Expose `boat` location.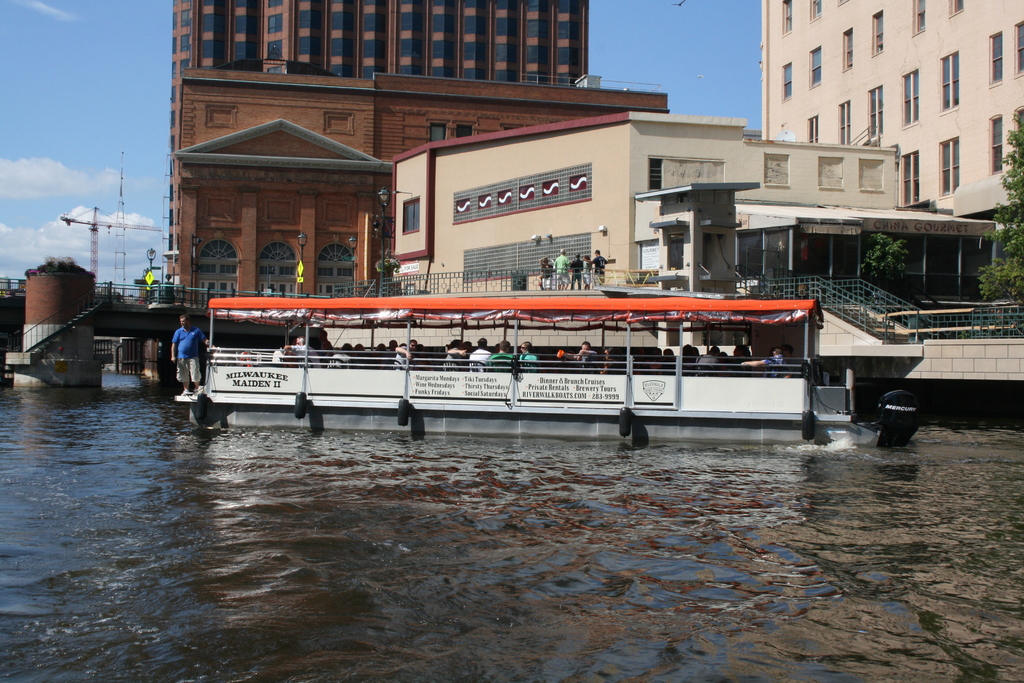
Exposed at box(155, 270, 864, 434).
